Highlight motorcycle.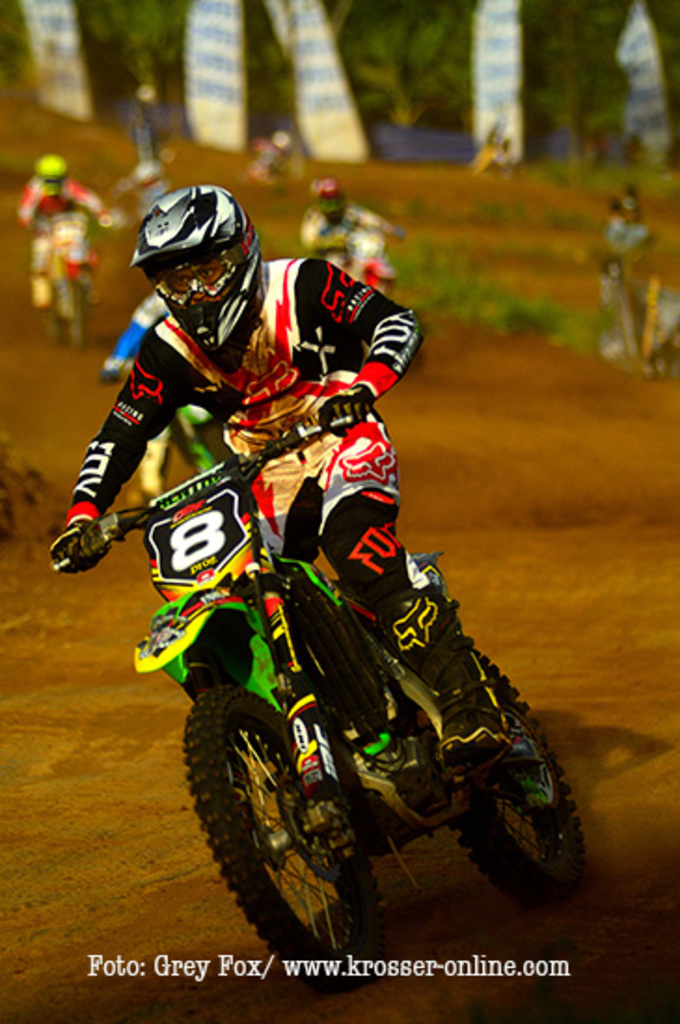
Highlighted region: <region>52, 419, 585, 992</region>.
